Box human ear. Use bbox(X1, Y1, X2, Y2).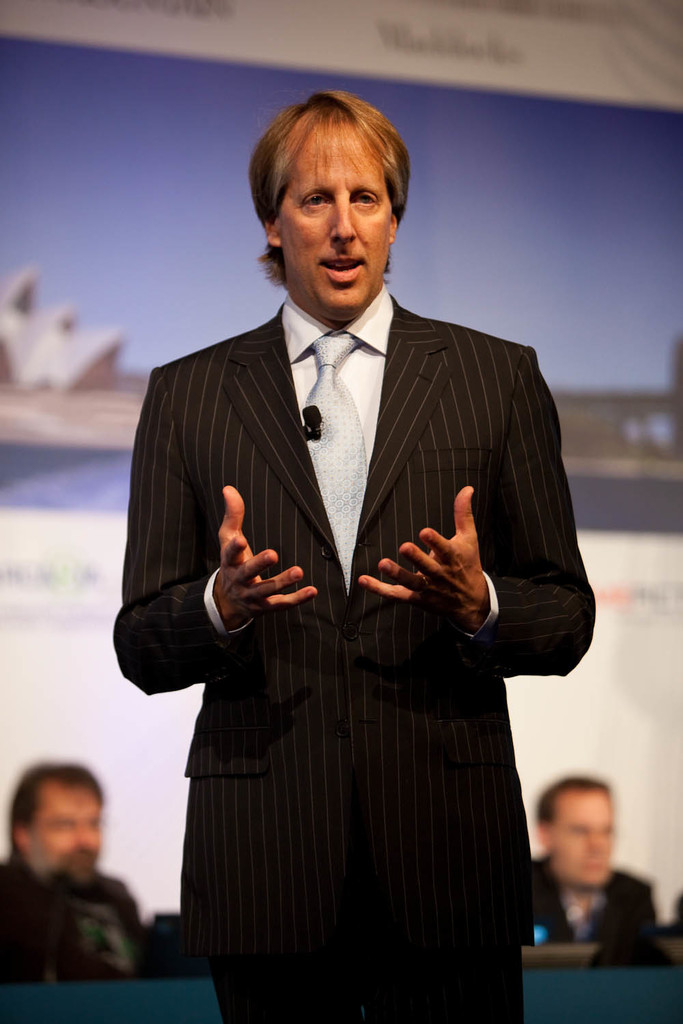
bbox(11, 825, 29, 848).
